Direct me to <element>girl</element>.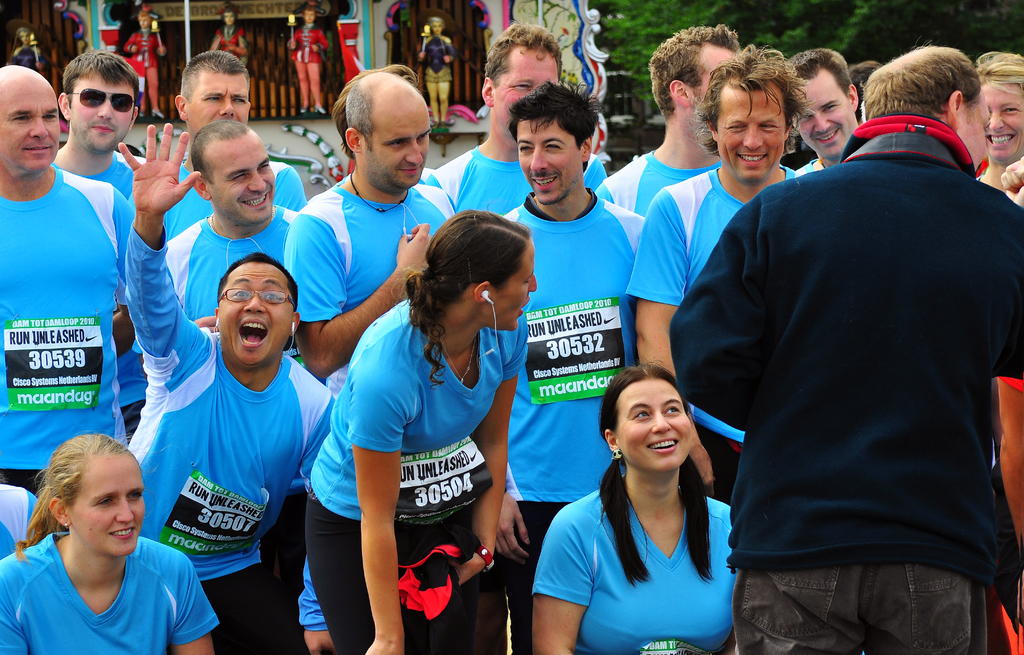
Direction: [x1=120, y1=6, x2=168, y2=120].
